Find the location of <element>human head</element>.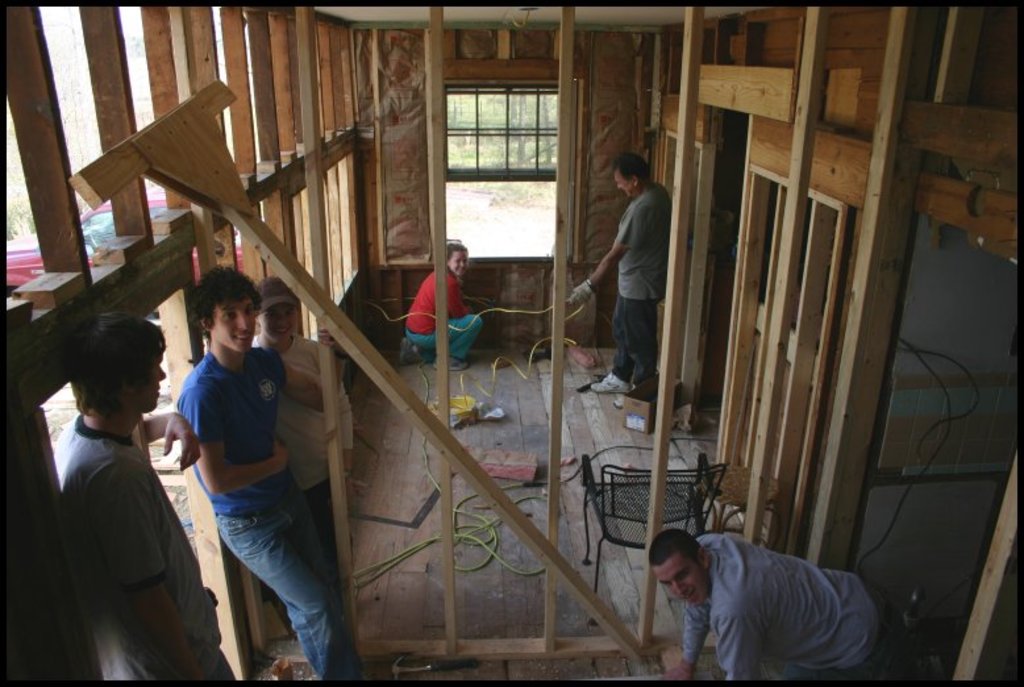
Location: 254/280/295/345.
